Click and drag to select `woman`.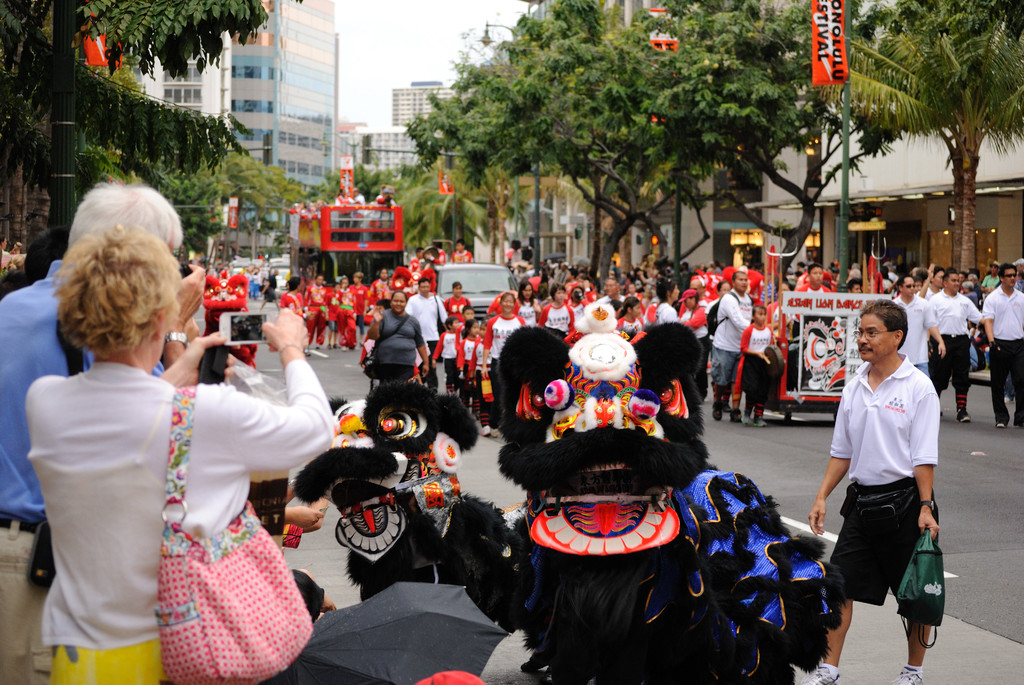
Selection: x1=37 y1=213 x2=308 y2=679.
